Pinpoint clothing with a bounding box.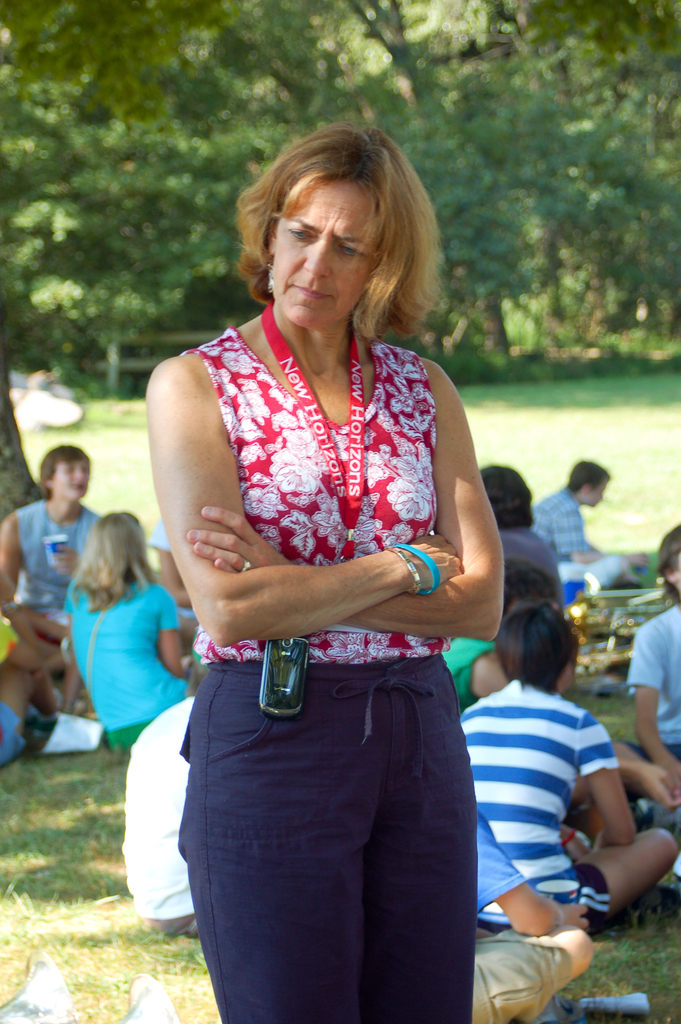
crop(70, 586, 196, 756).
